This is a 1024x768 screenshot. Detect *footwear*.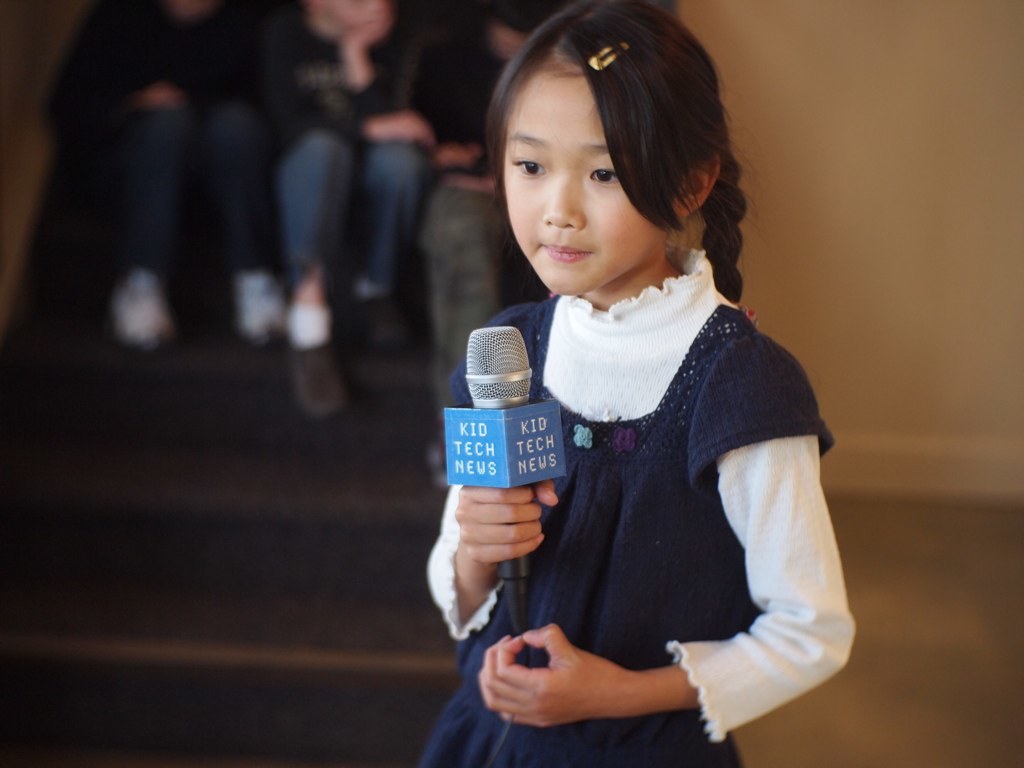
left=231, top=271, right=294, bottom=346.
